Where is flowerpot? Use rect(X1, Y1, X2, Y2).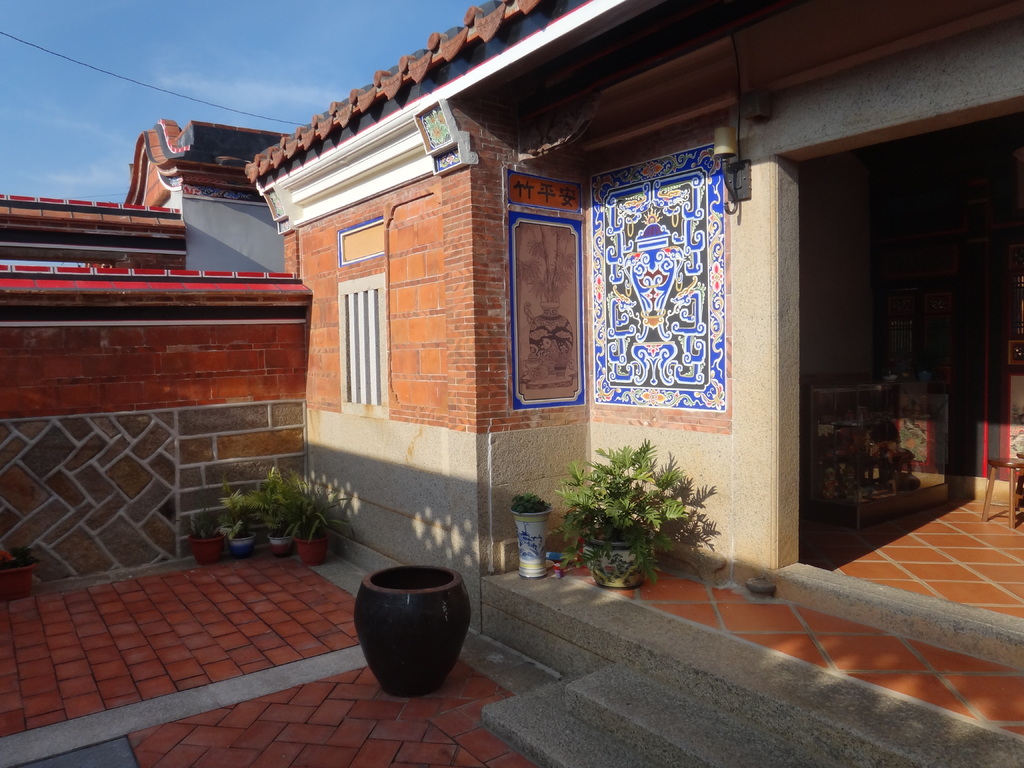
rect(194, 540, 227, 566).
